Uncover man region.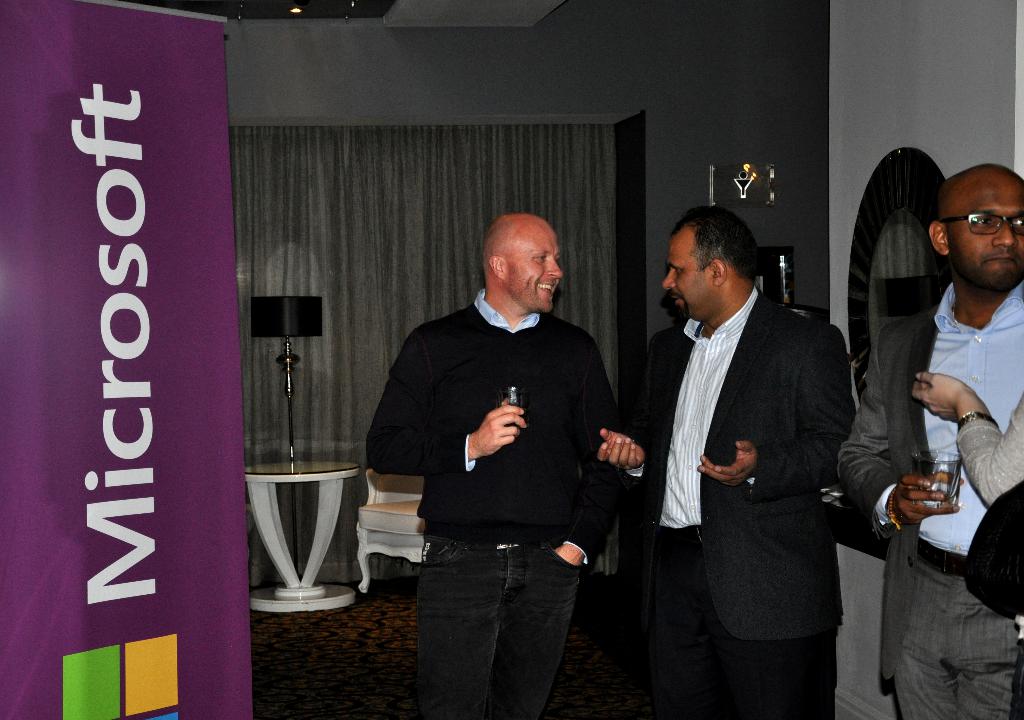
Uncovered: [373, 204, 630, 694].
